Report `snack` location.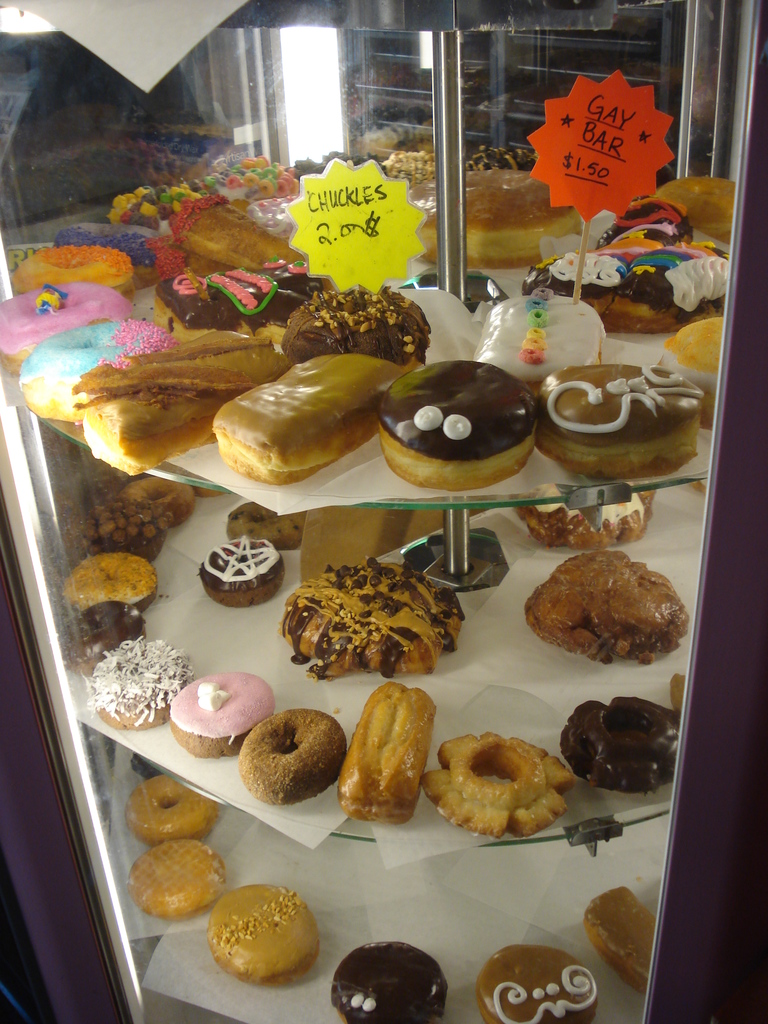
Report: [465,278,598,379].
